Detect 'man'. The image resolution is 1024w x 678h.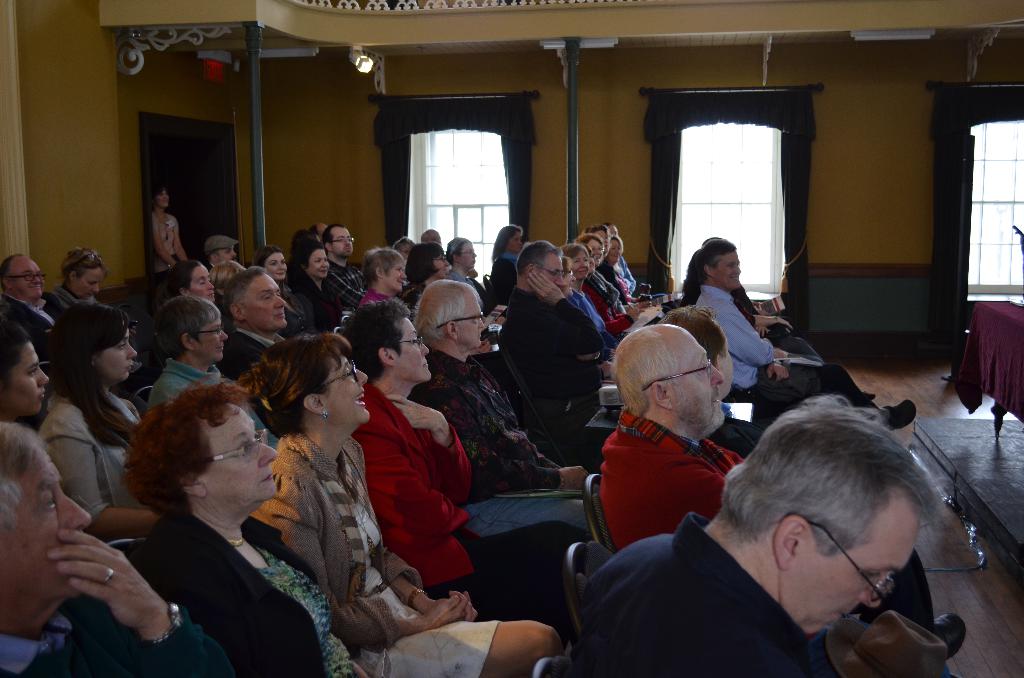
{"x1": 1, "y1": 424, "x2": 244, "y2": 677}.
